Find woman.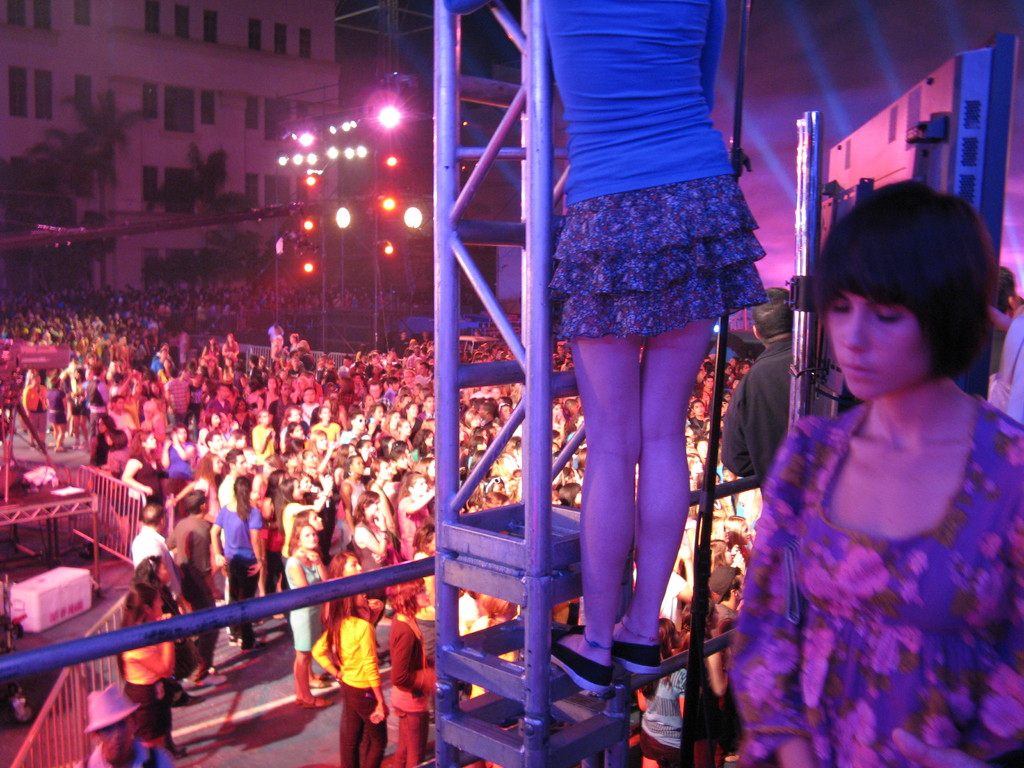
locate(440, 0, 767, 700).
